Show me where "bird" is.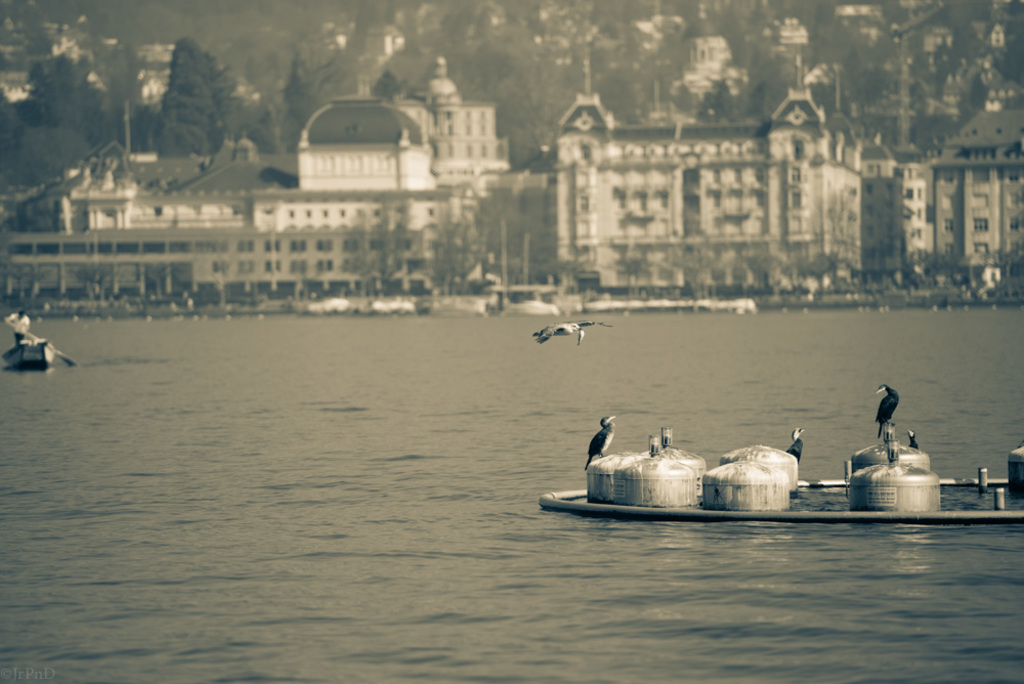
"bird" is at 532:315:615:347.
